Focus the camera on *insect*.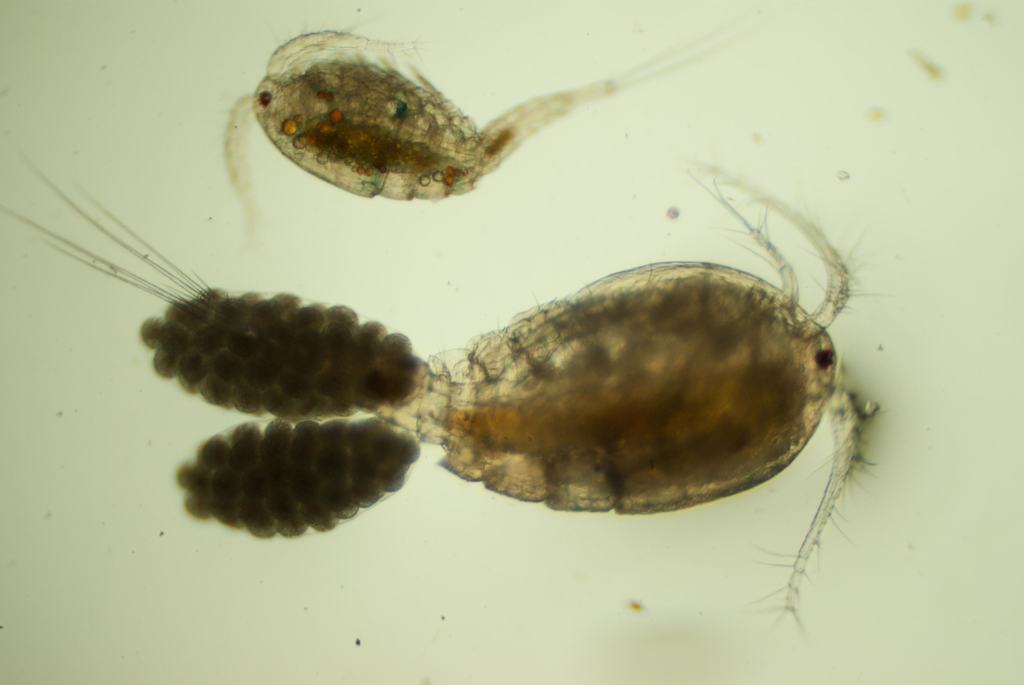
Focus region: (0, 159, 882, 627).
